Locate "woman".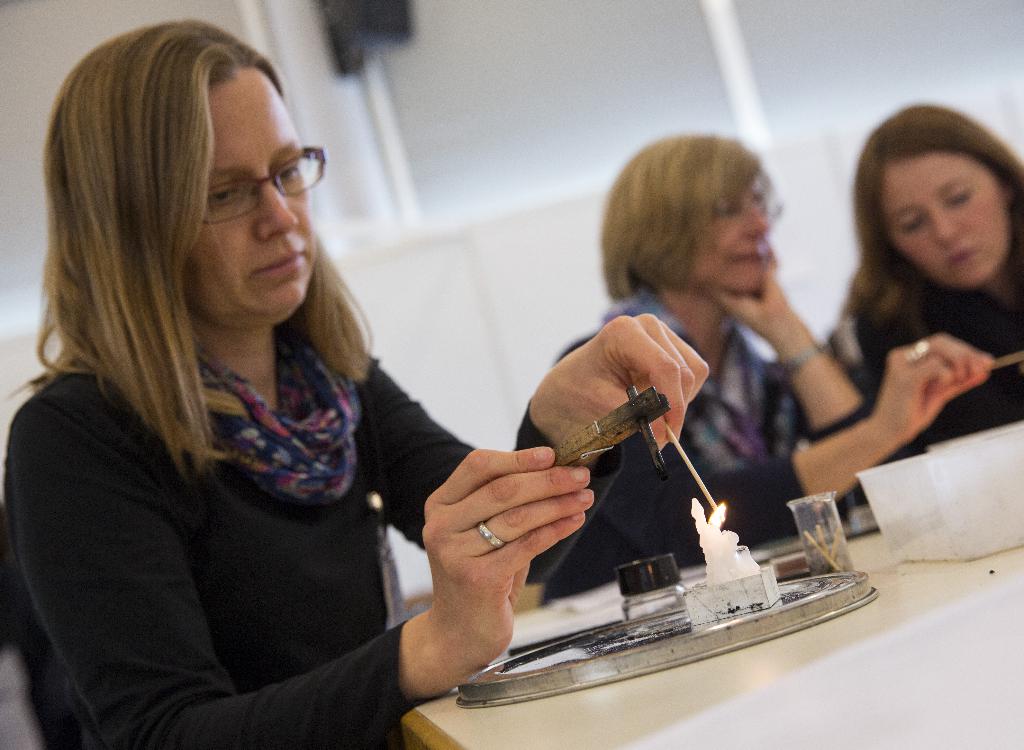
Bounding box: (822,104,1023,453).
